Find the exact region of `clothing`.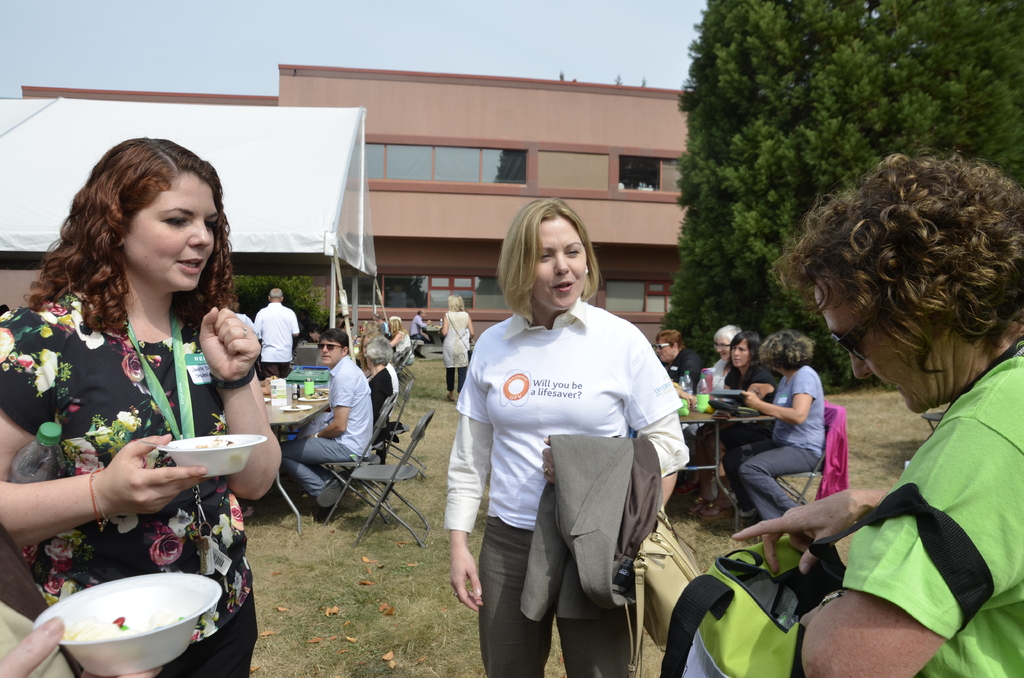
Exact region: left=728, top=362, right=815, bottom=522.
